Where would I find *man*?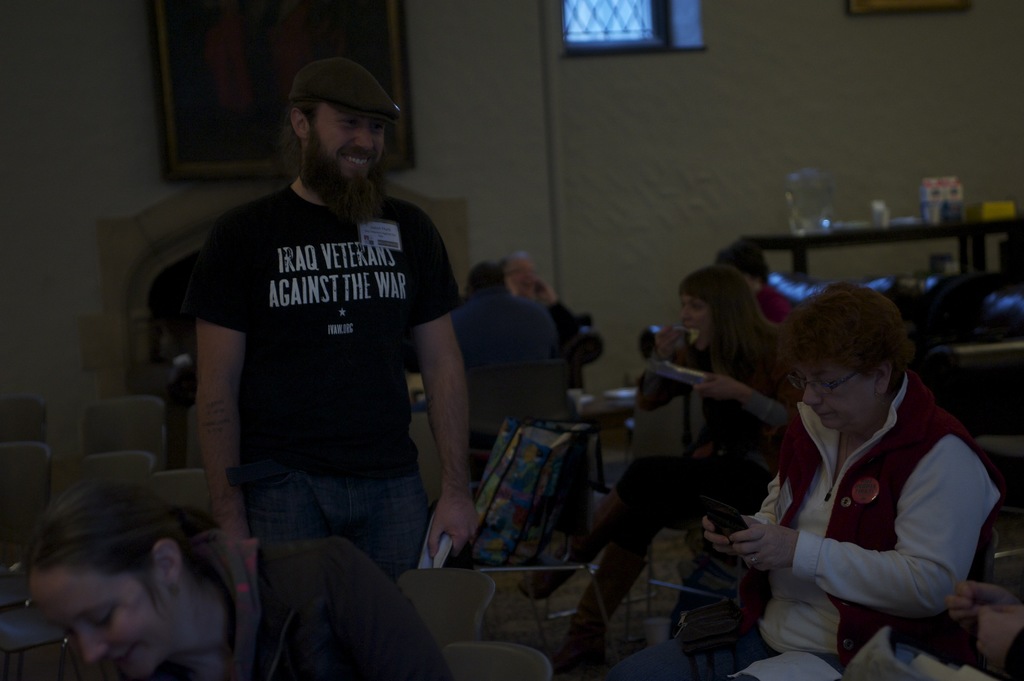
At BBox(491, 246, 596, 424).
